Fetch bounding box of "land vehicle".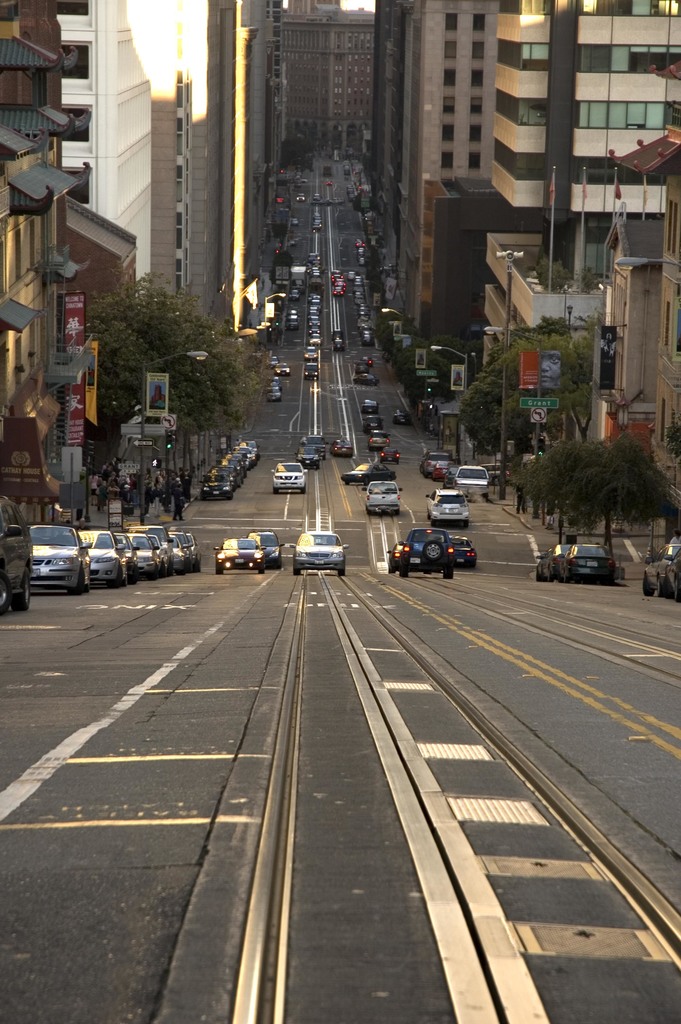
Bbox: {"left": 662, "top": 547, "right": 680, "bottom": 600}.
